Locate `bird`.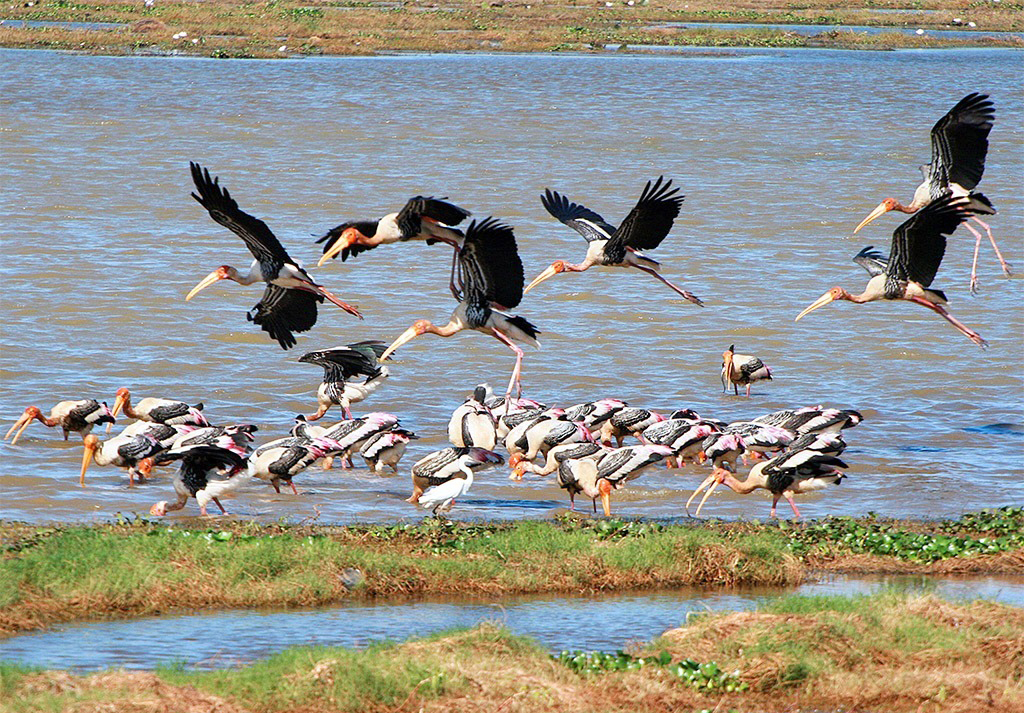
Bounding box: (left=717, top=337, right=768, bottom=397).
